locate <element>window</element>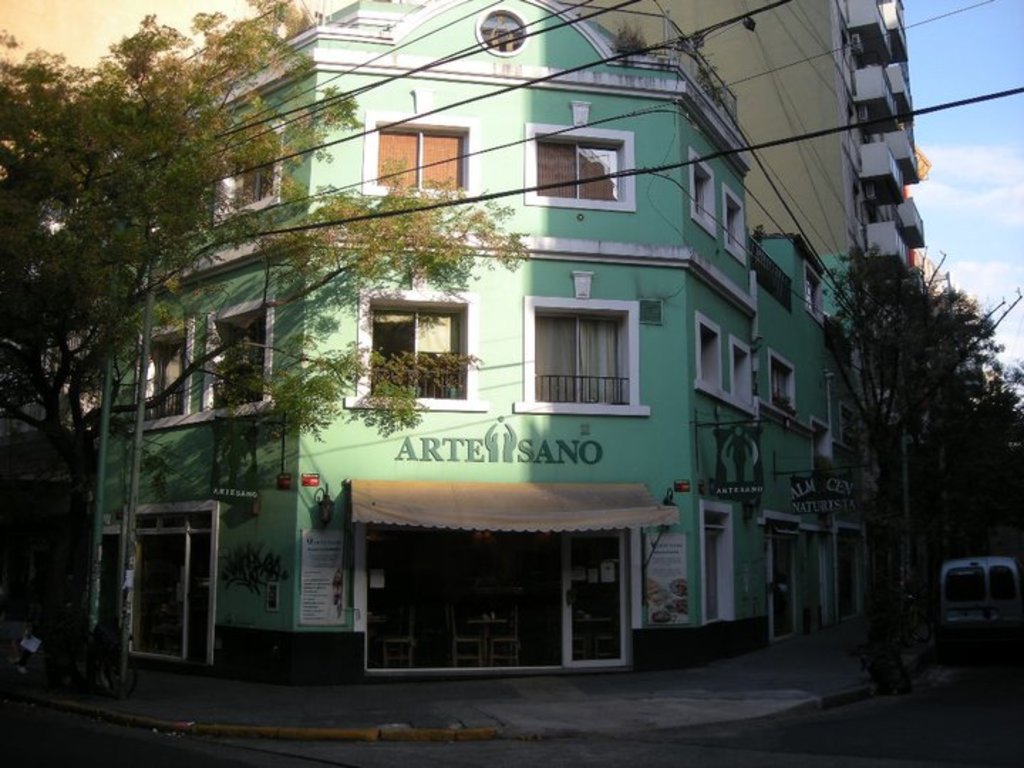
rect(361, 88, 484, 203)
